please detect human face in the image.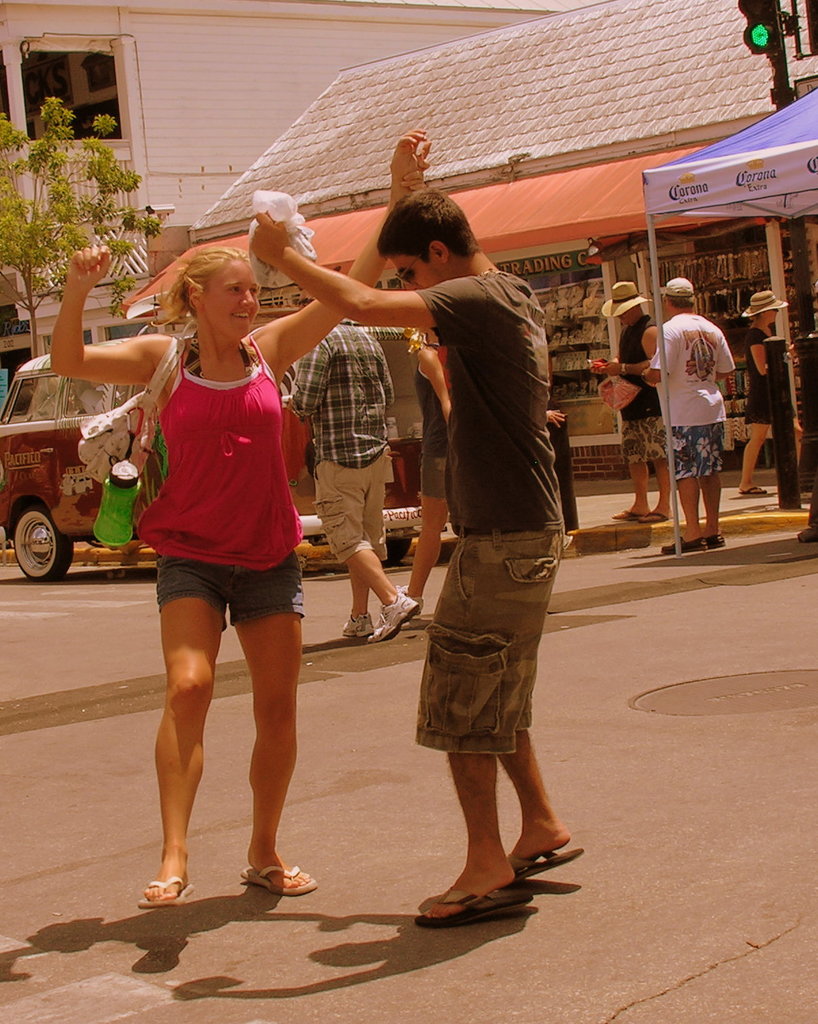
{"x1": 389, "y1": 252, "x2": 443, "y2": 288}.
